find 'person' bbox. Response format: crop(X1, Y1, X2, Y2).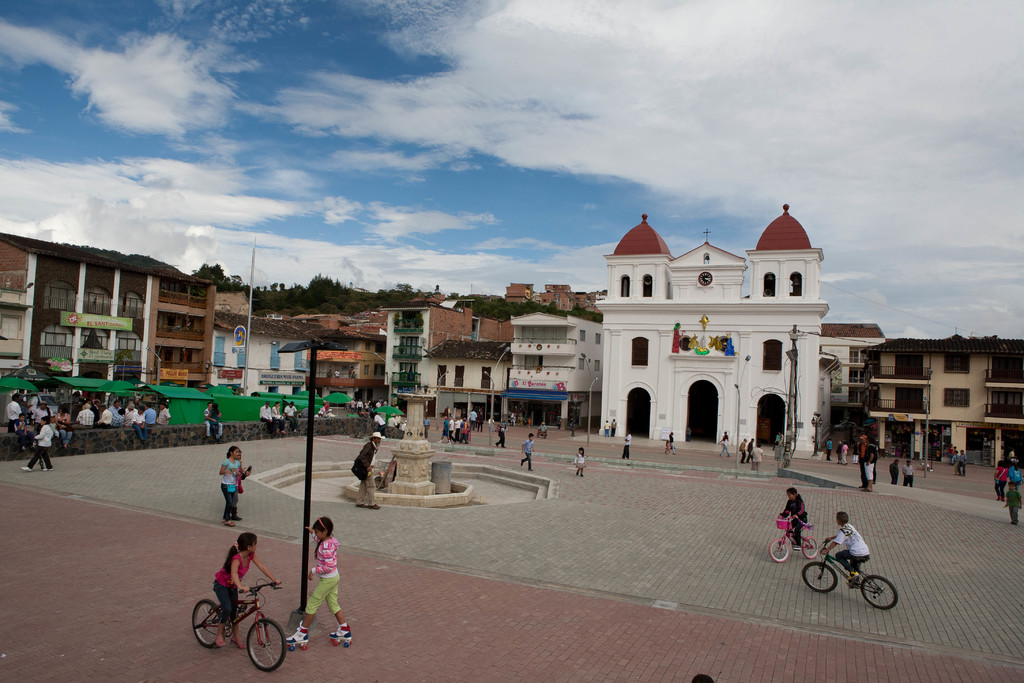
crop(435, 417, 451, 446).
